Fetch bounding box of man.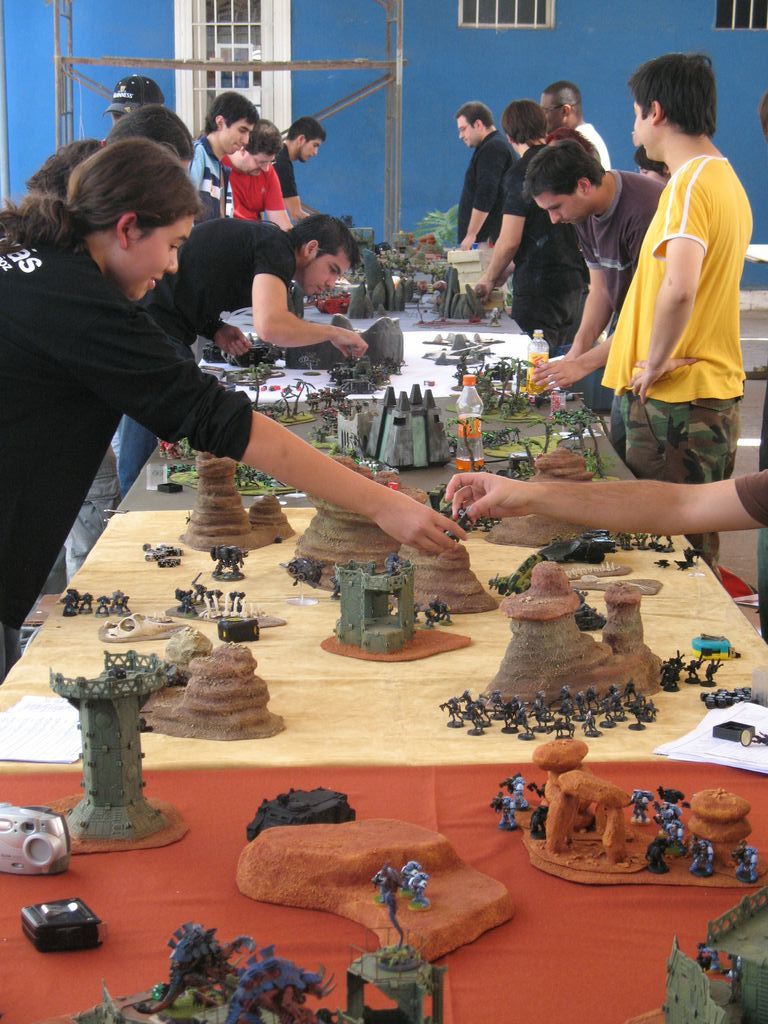
Bbox: select_region(114, 227, 369, 492).
